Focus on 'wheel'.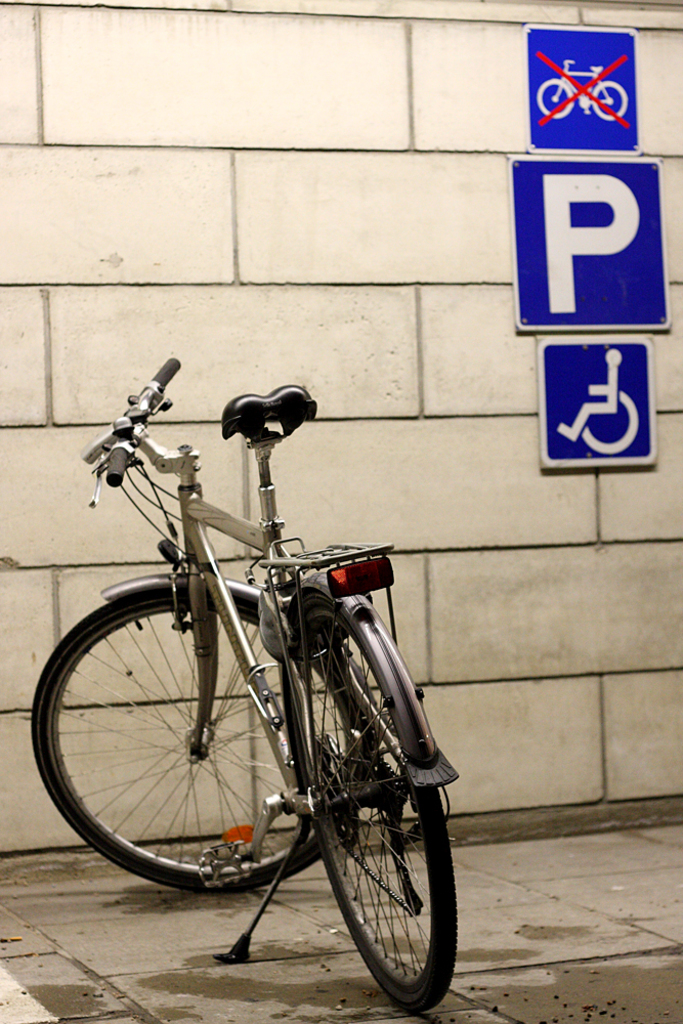
Focused at [30,597,369,892].
